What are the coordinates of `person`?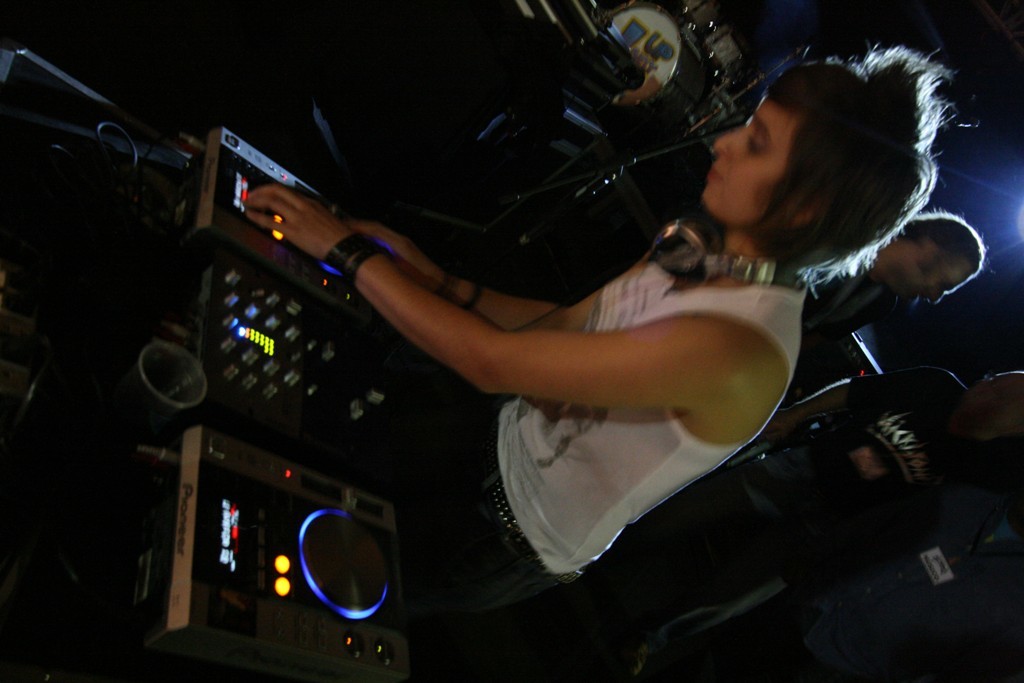
775 376 1023 579.
